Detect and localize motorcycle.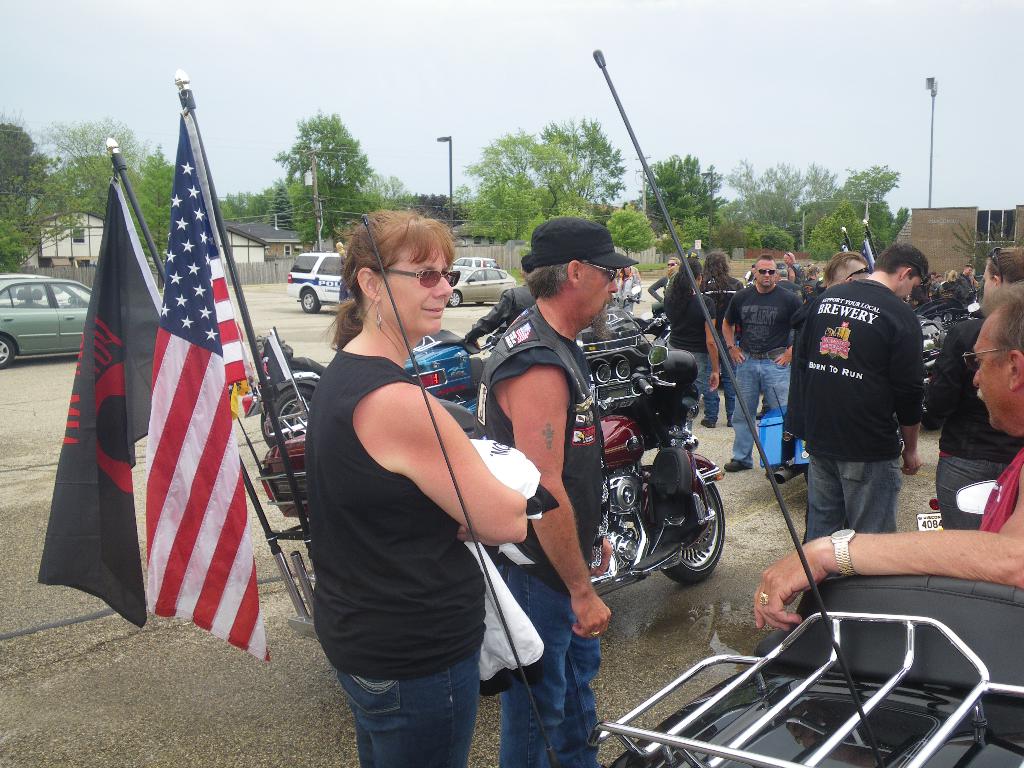
Localized at [518,324,747,626].
